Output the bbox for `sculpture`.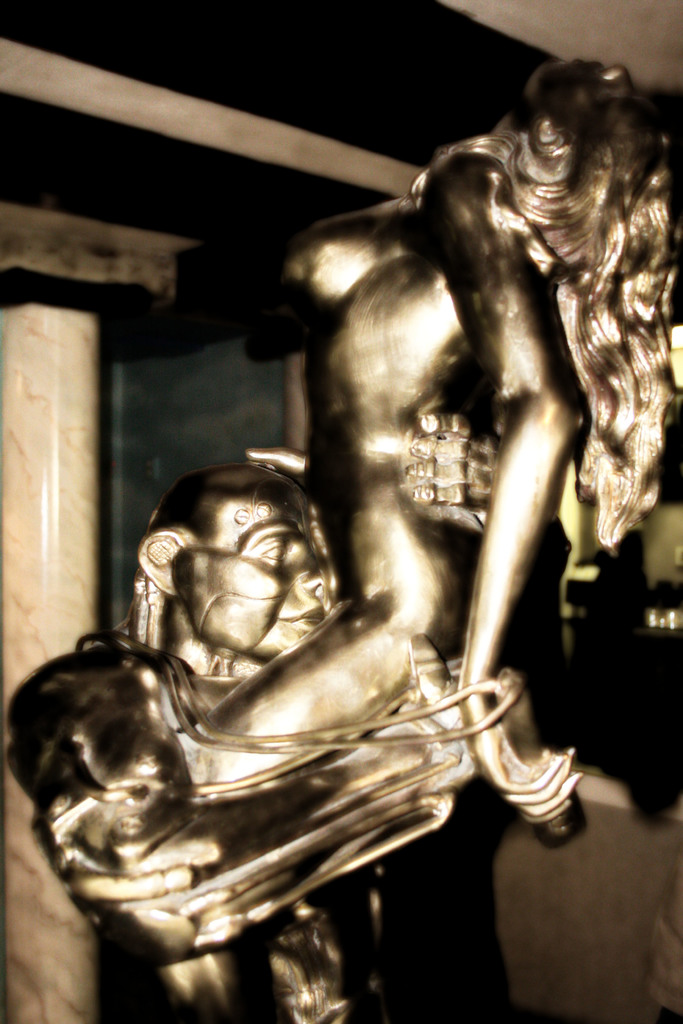
15, 166, 647, 1023.
